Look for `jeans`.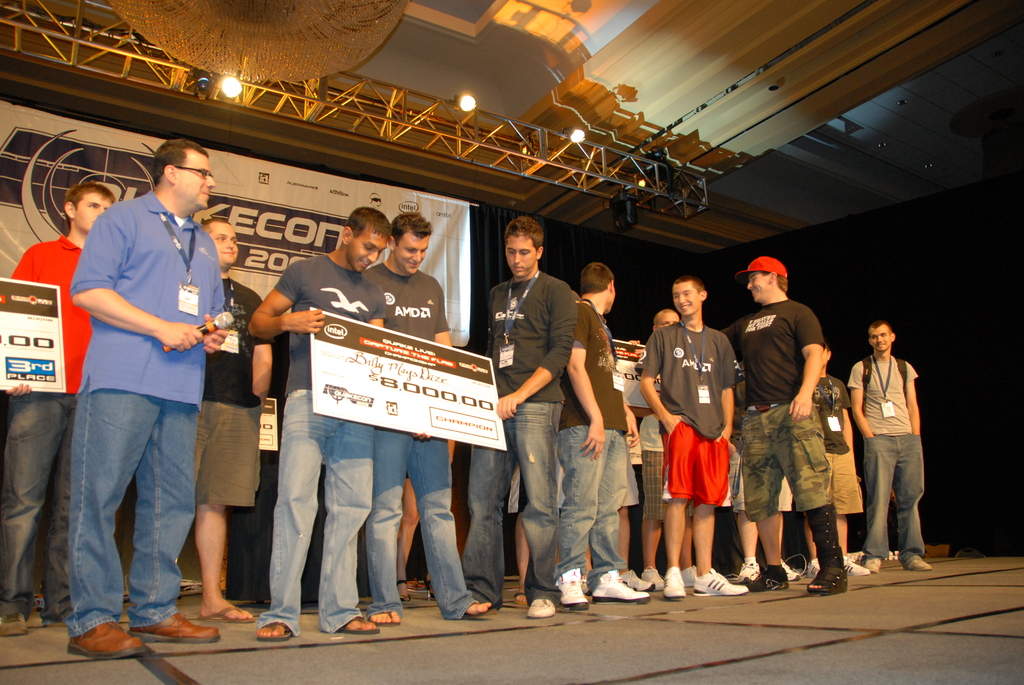
Found: 543 430 625 579.
